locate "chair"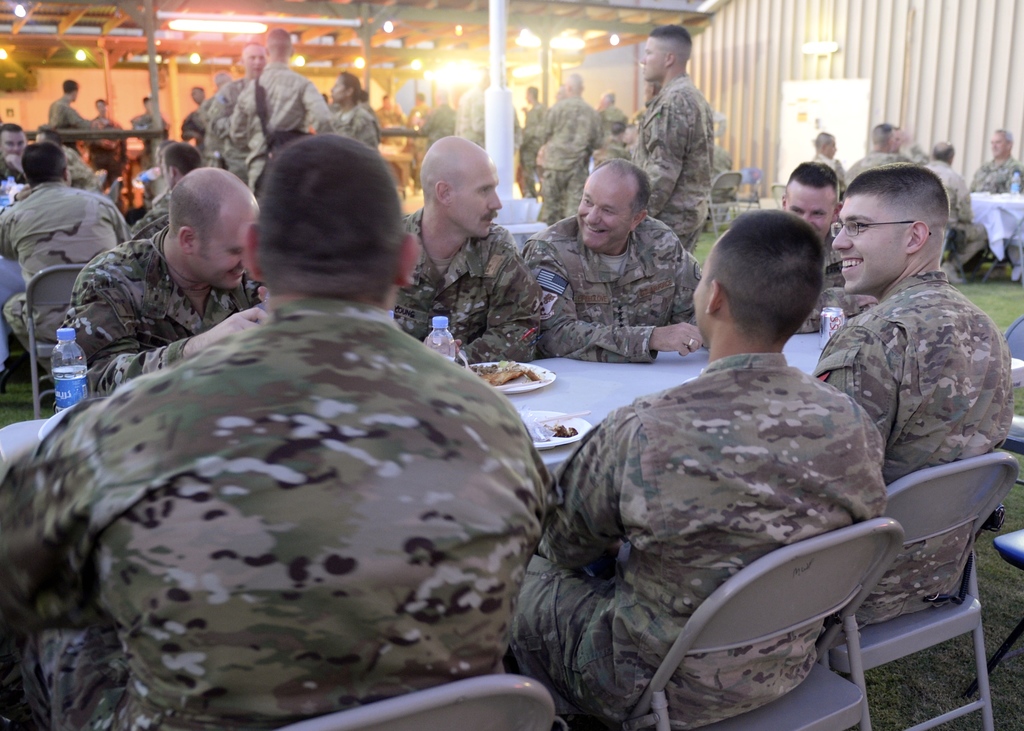
left=102, top=177, right=128, bottom=211
